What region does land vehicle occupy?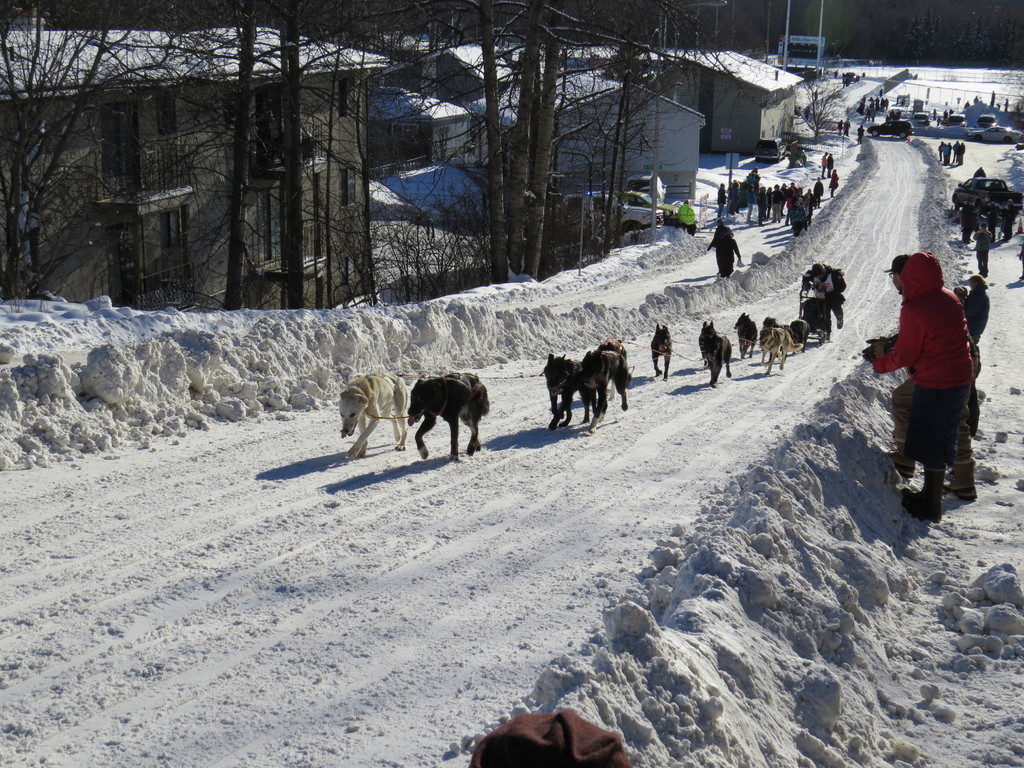
<box>977,111,997,125</box>.
